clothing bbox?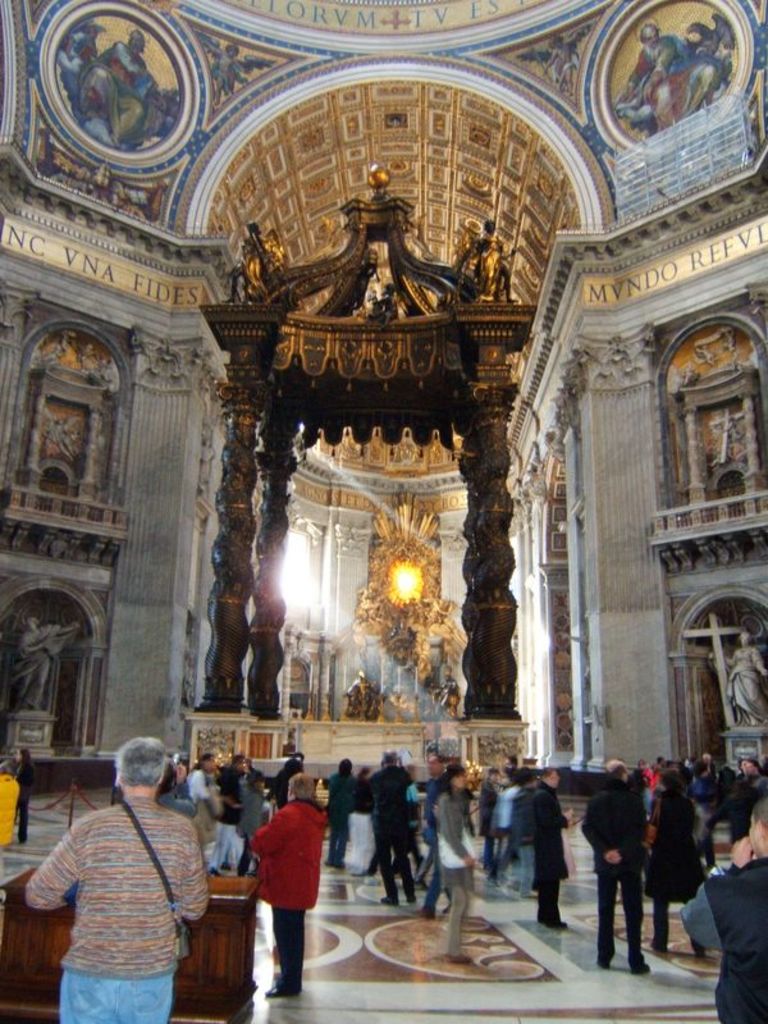
180, 763, 230, 831
